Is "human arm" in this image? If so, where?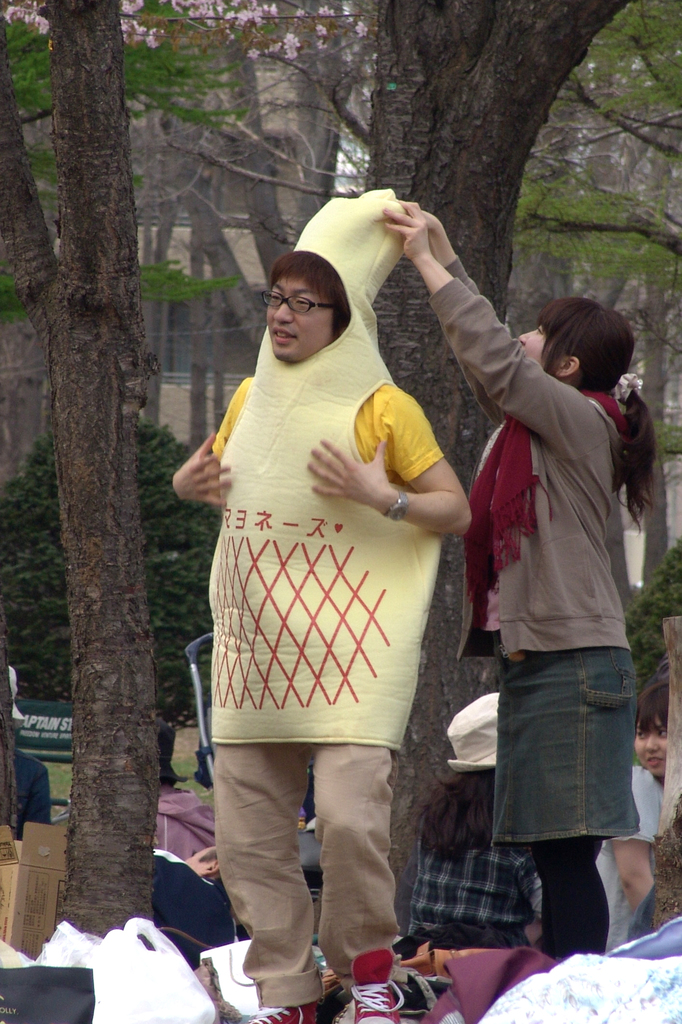
Yes, at [x1=152, y1=424, x2=234, y2=498].
